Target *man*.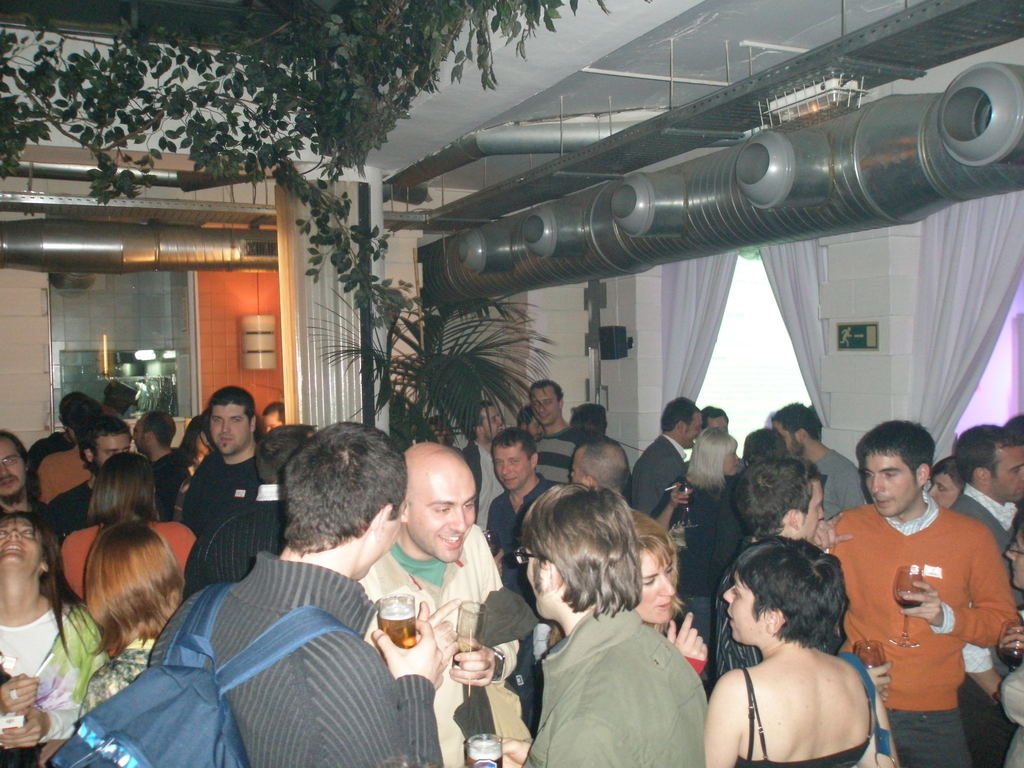
Target region: select_region(702, 407, 756, 473).
